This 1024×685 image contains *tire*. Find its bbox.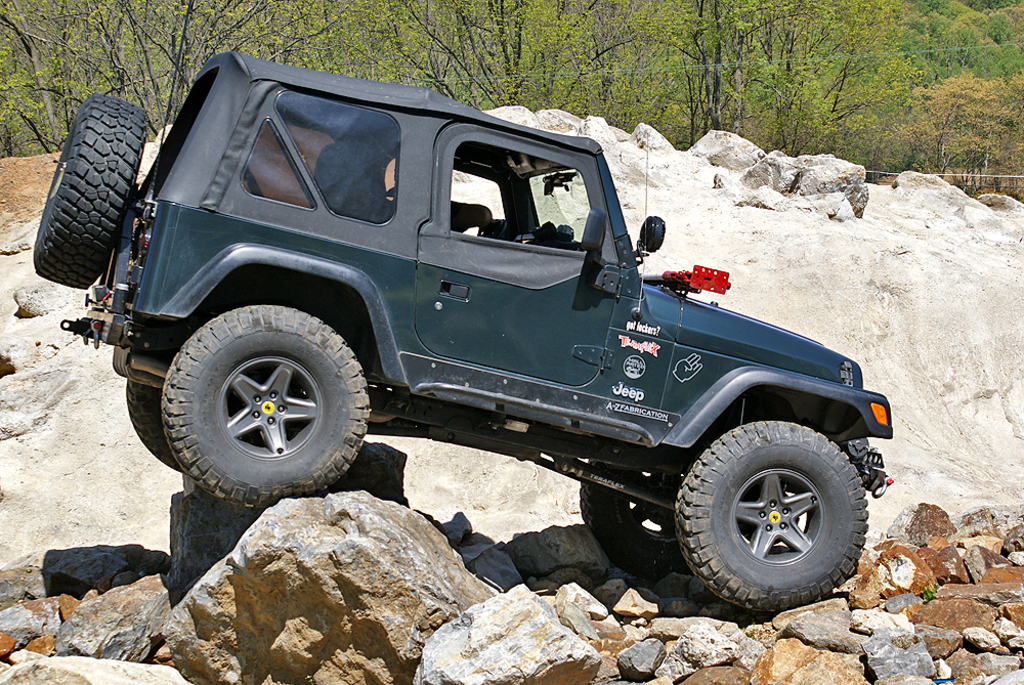
(161, 300, 366, 510).
